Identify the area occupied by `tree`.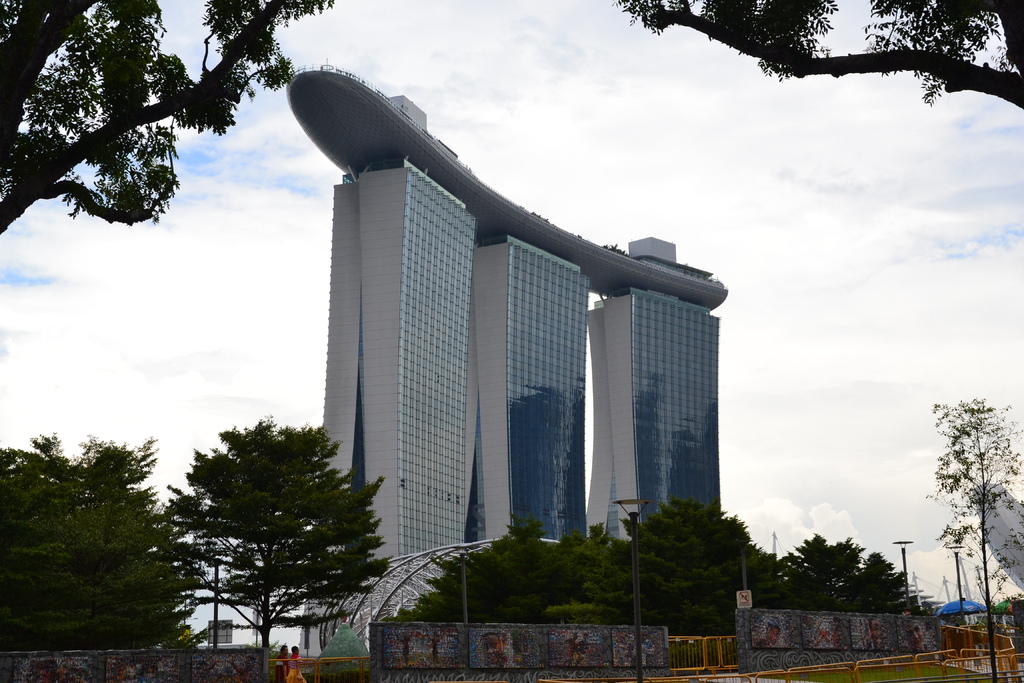
Area: 0, 0, 335, 237.
